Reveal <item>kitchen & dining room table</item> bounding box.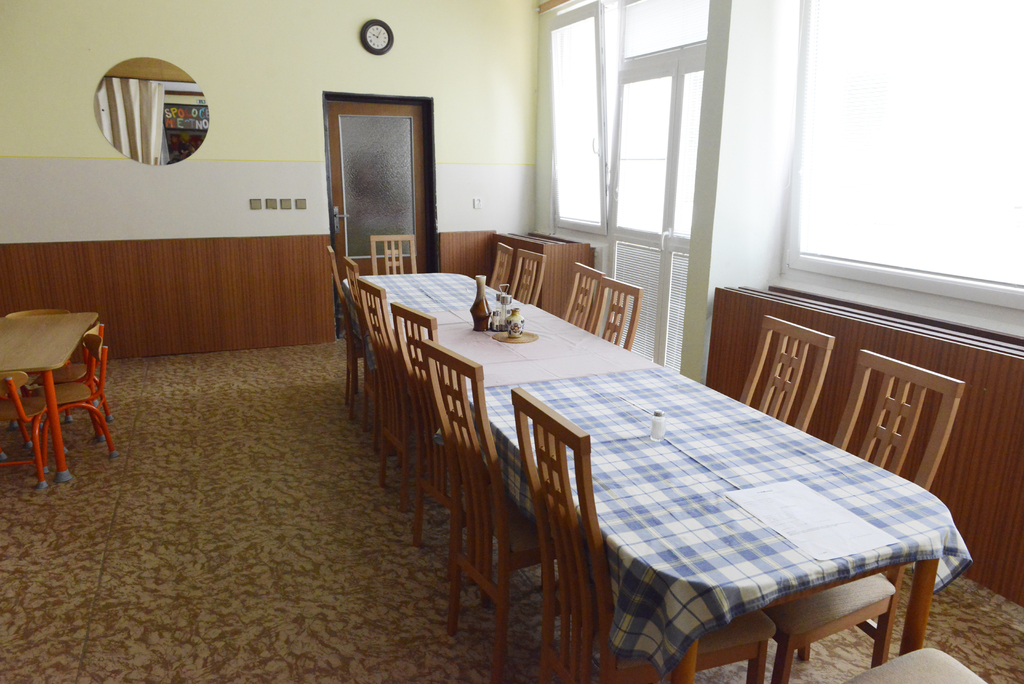
Revealed: BBox(327, 275, 950, 662).
